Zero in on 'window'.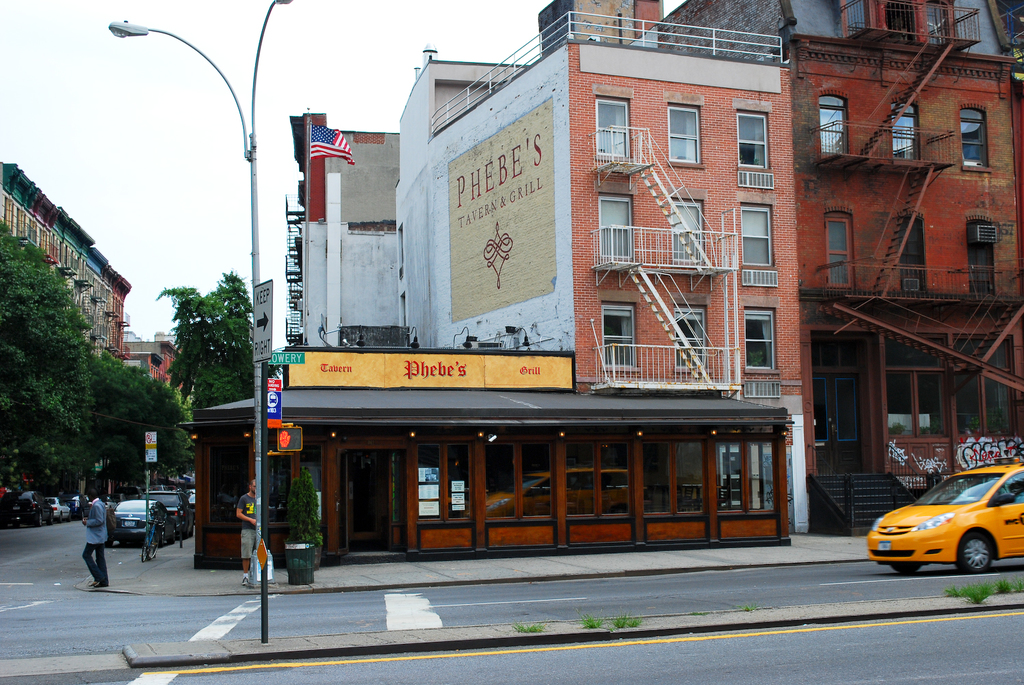
Zeroed in: x1=739, y1=206, x2=770, y2=265.
